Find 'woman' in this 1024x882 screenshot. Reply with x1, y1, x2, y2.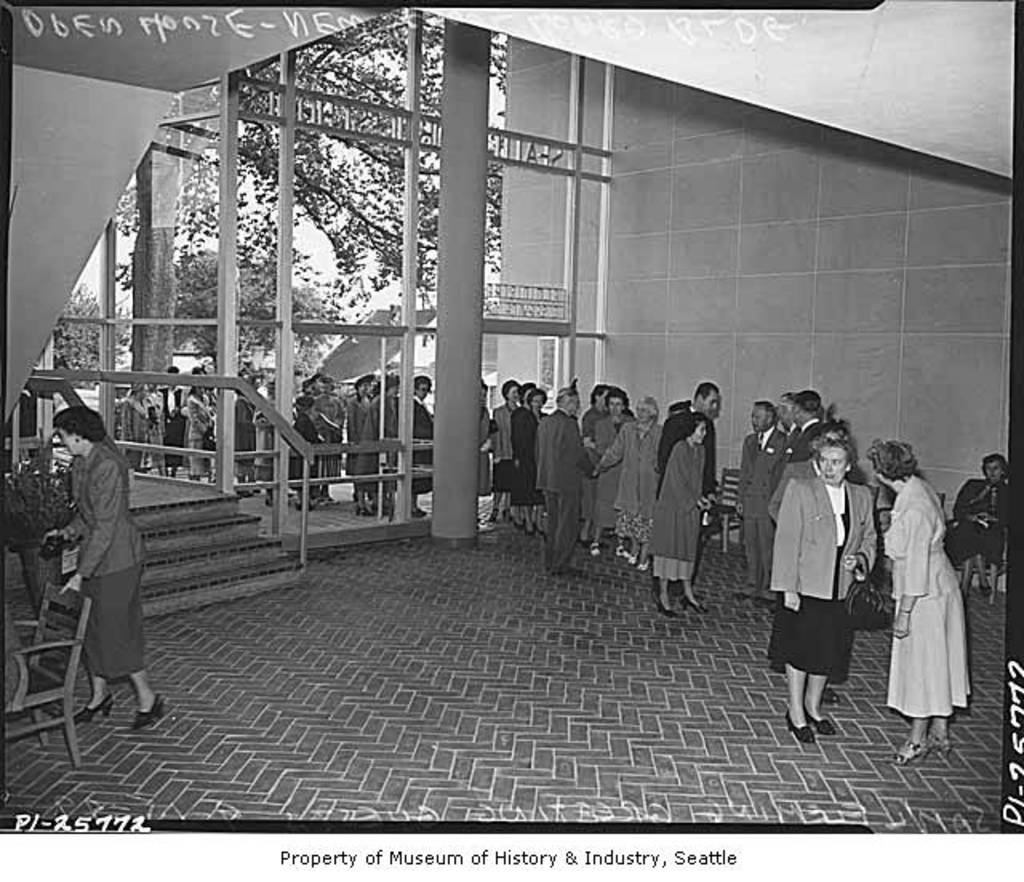
592, 391, 642, 552.
